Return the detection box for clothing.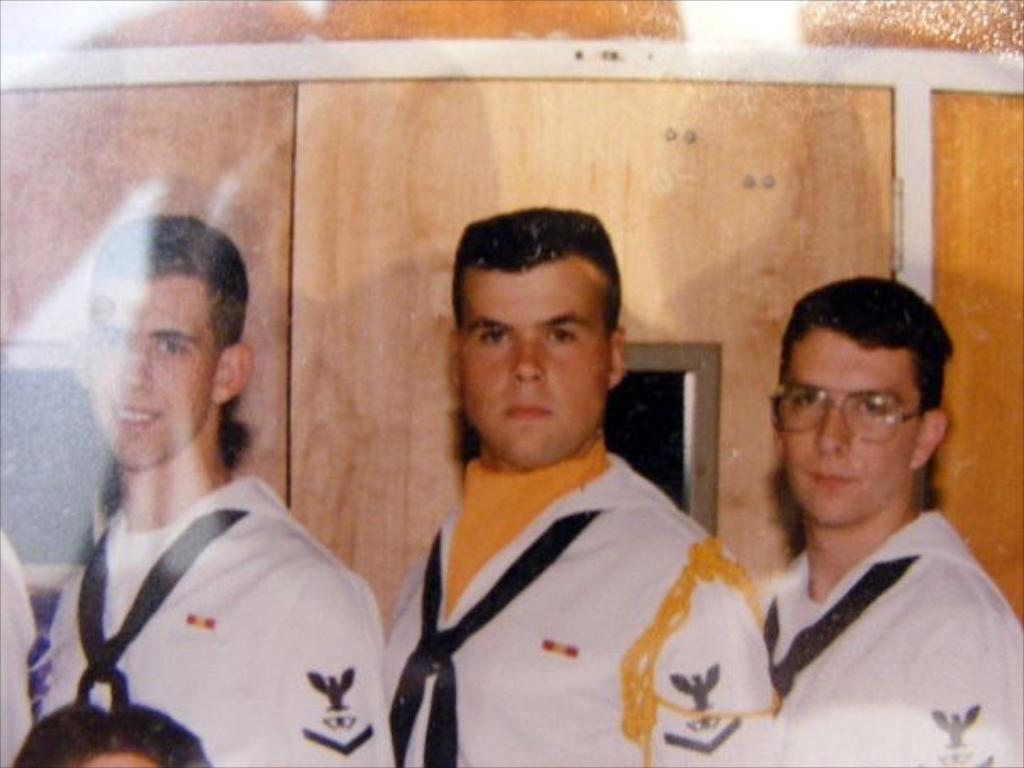
x1=388, y1=449, x2=771, y2=766.
